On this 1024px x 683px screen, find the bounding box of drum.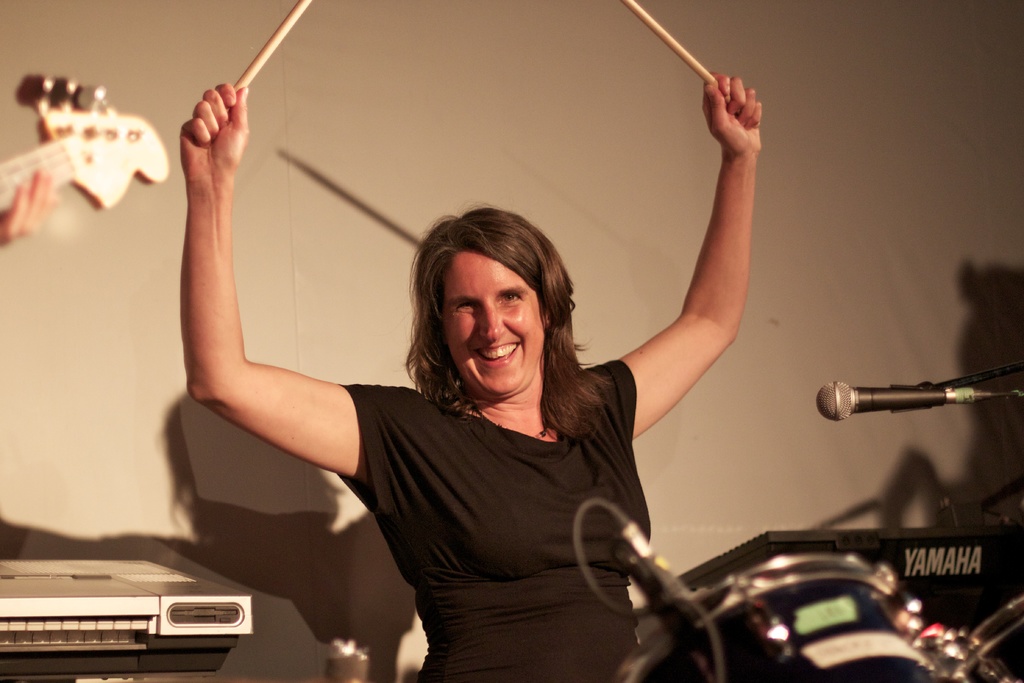
Bounding box: bbox=(944, 584, 1023, 682).
